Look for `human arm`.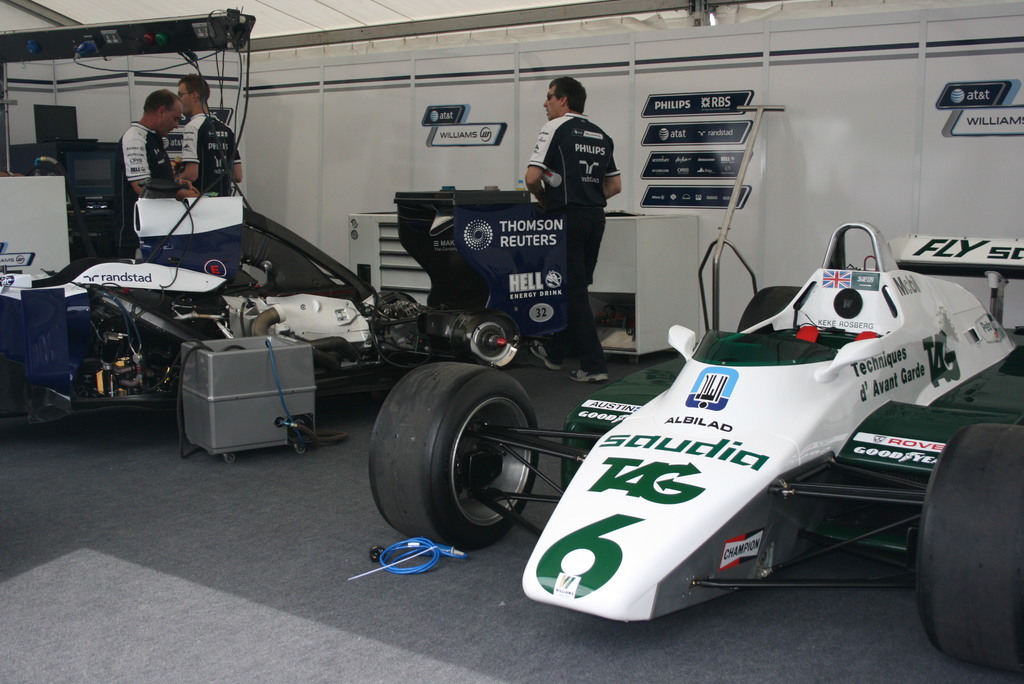
Found: {"left": 184, "top": 116, "right": 198, "bottom": 183}.
